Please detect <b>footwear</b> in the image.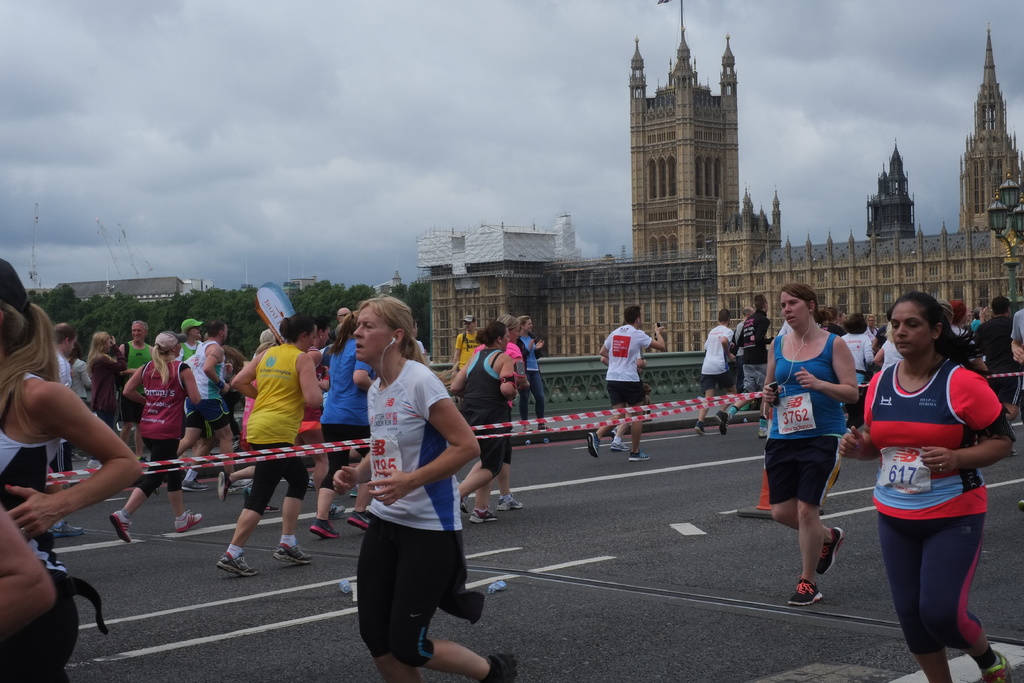
left=261, top=504, right=285, bottom=515.
